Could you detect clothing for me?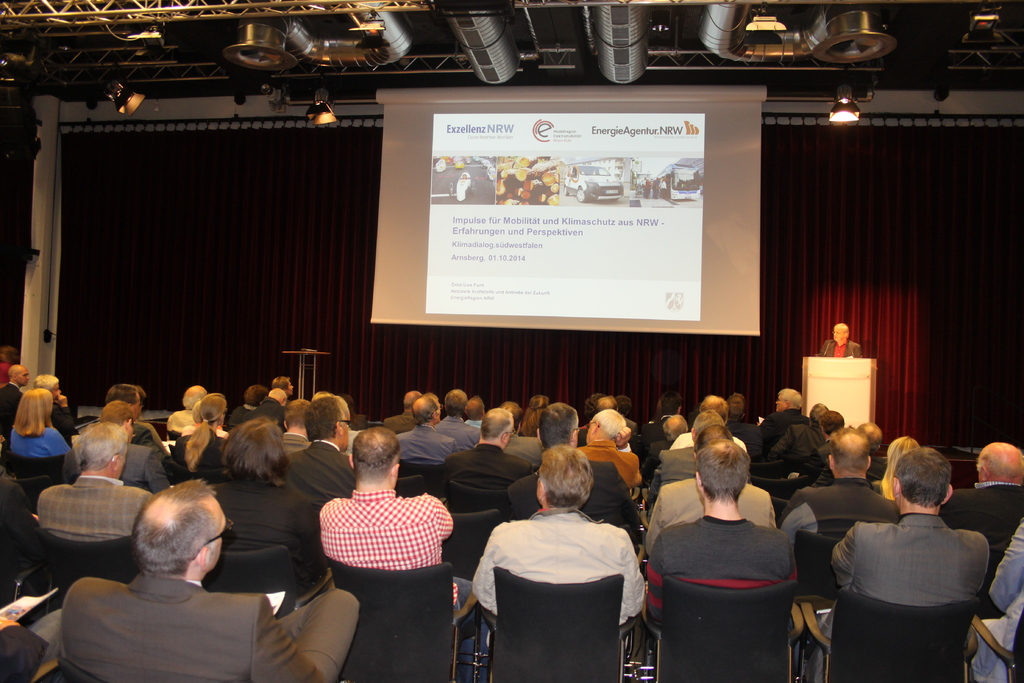
Detection result: x1=120 y1=440 x2=165 y2=486.
